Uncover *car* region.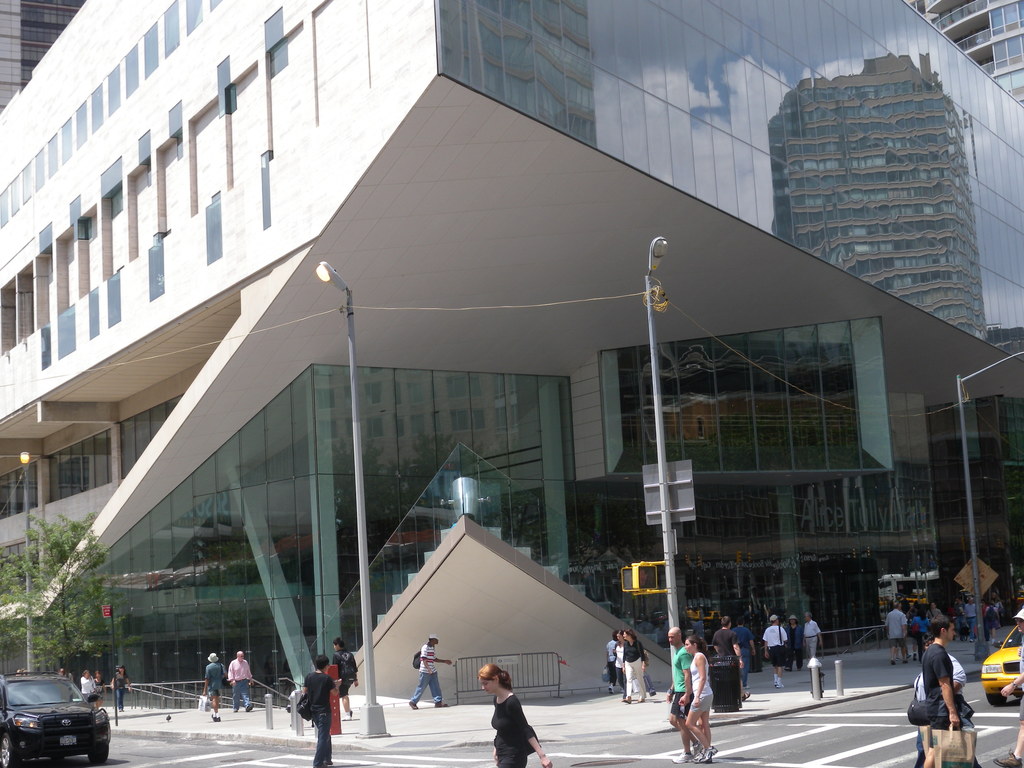
Uncovered: (left=983, top=606, right=1023, bottom=712).
